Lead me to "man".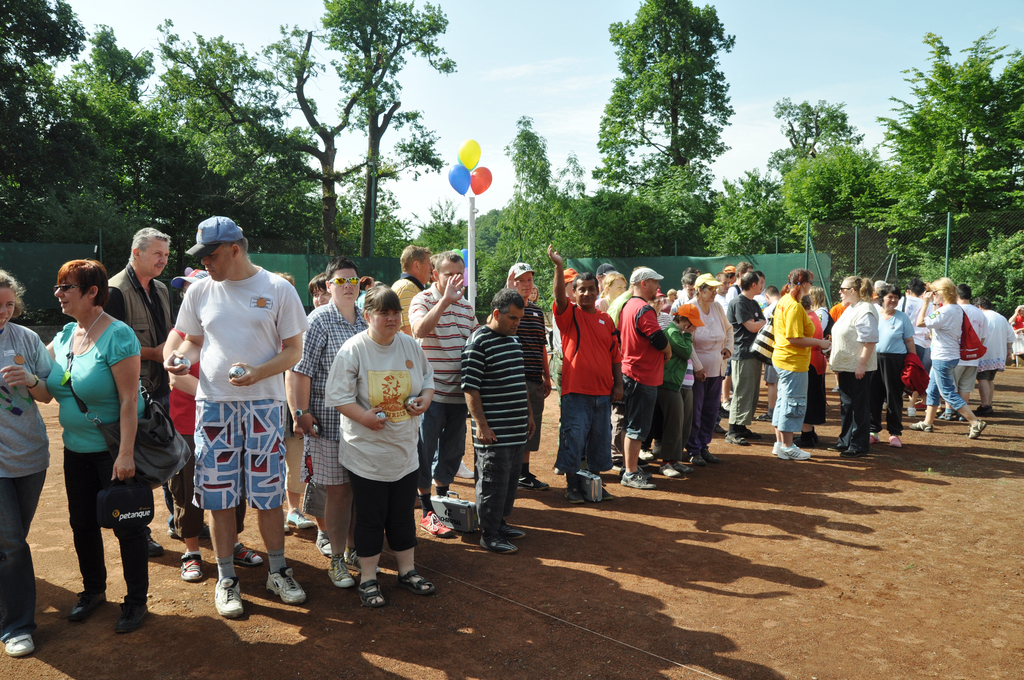
Lead to l=545, t=244, r=621, b=508.
